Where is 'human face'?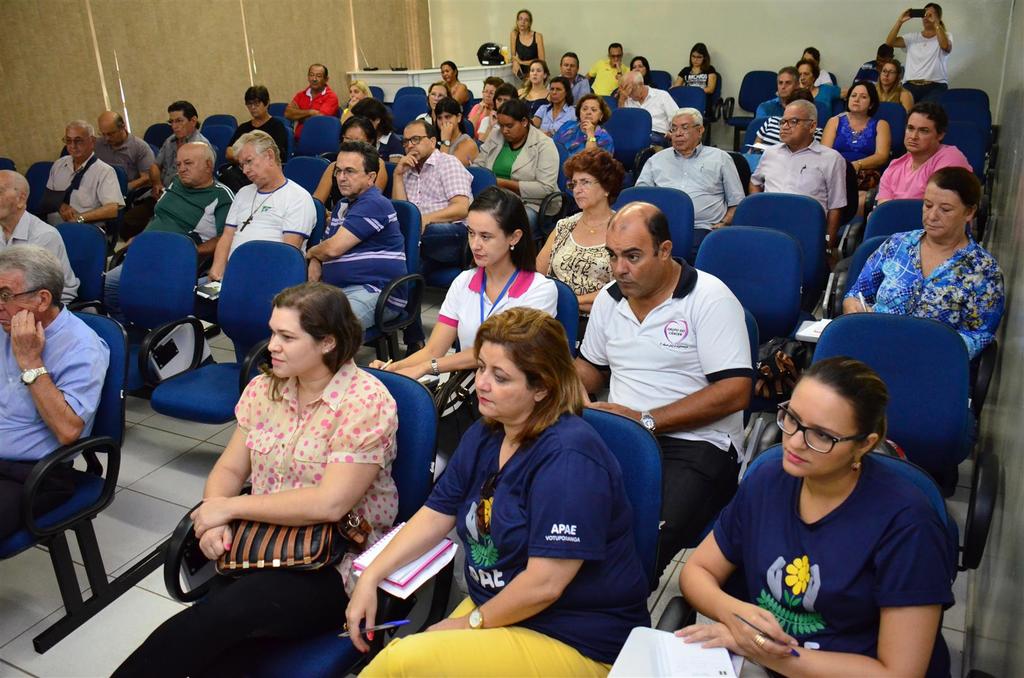
pyautogui.locateOnScreen(170, 111, 191, 136).
